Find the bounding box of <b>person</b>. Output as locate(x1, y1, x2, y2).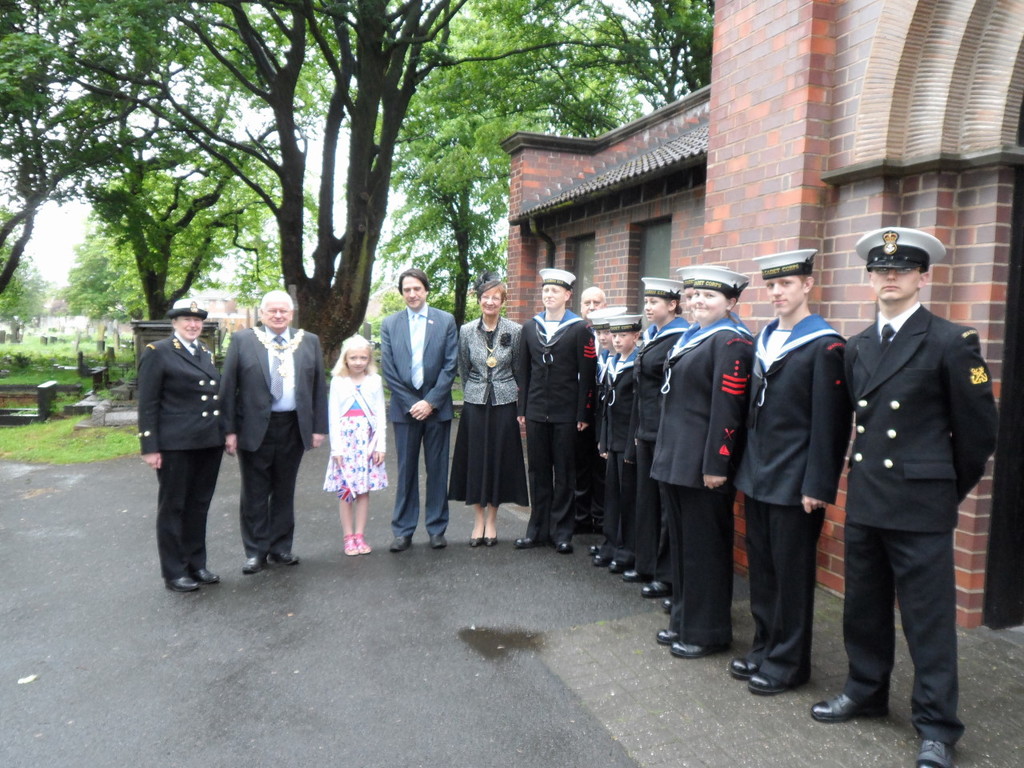
locate(214, 291, 302, 574).
